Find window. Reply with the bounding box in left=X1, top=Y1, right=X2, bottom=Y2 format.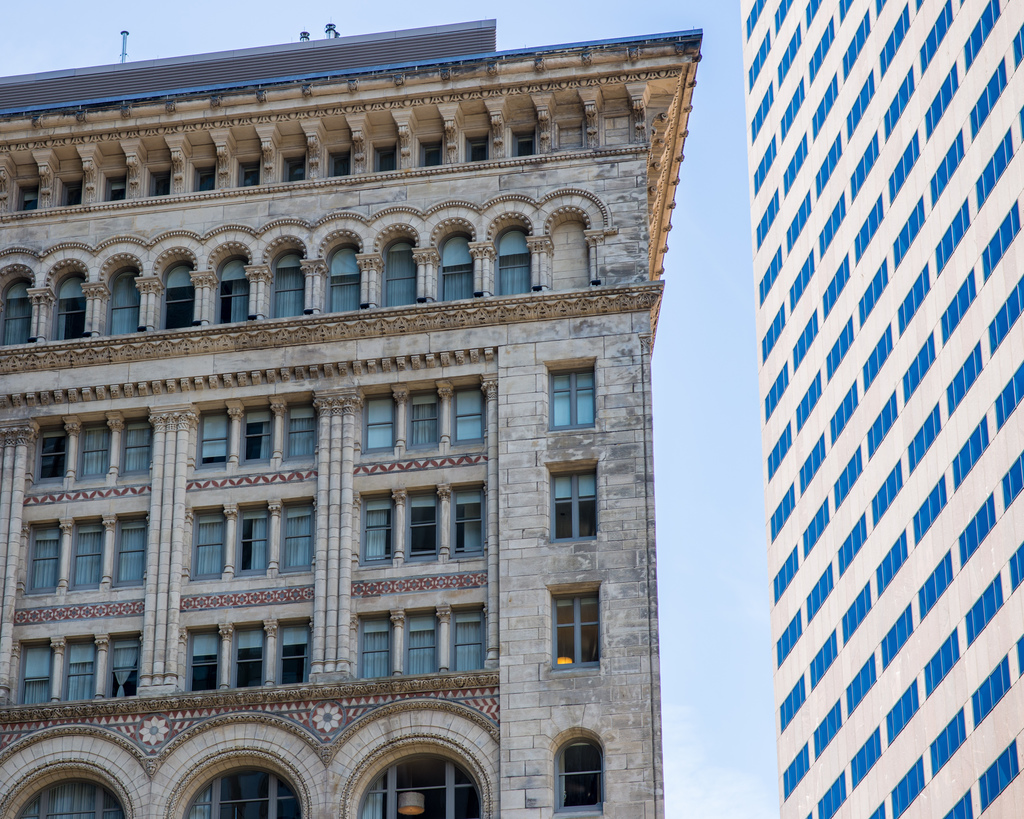
left=418, top=148, right=437, bottom=166.
